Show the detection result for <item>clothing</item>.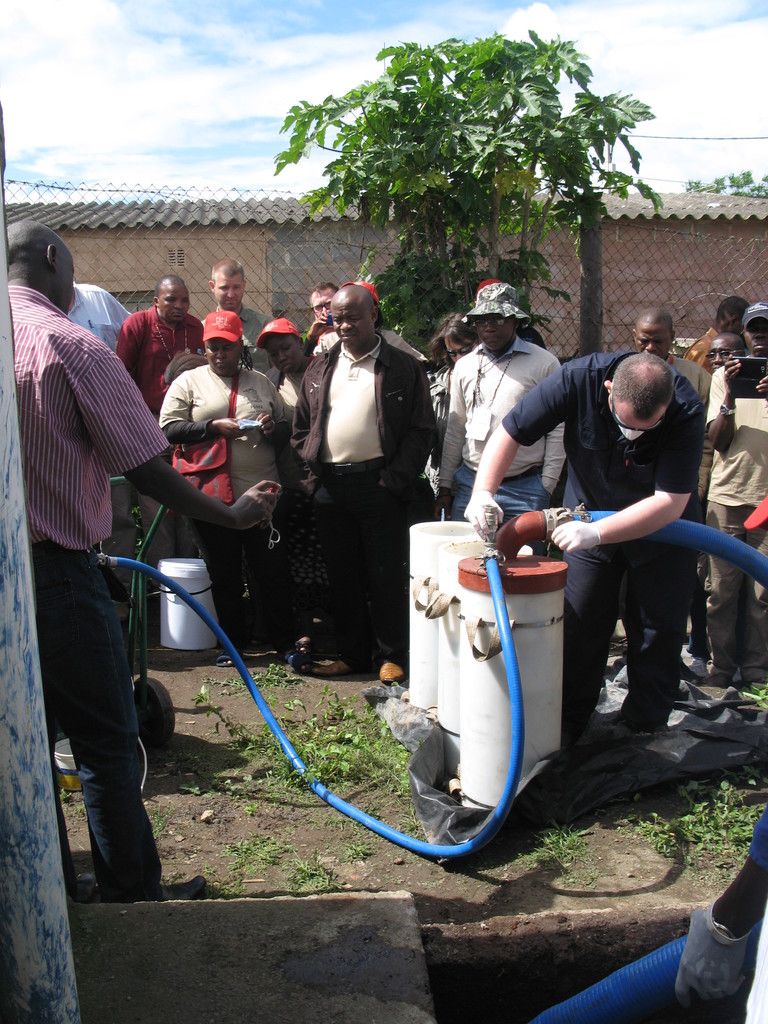
pyautogui.locateOnScreen(155, 361, 291, 627).
